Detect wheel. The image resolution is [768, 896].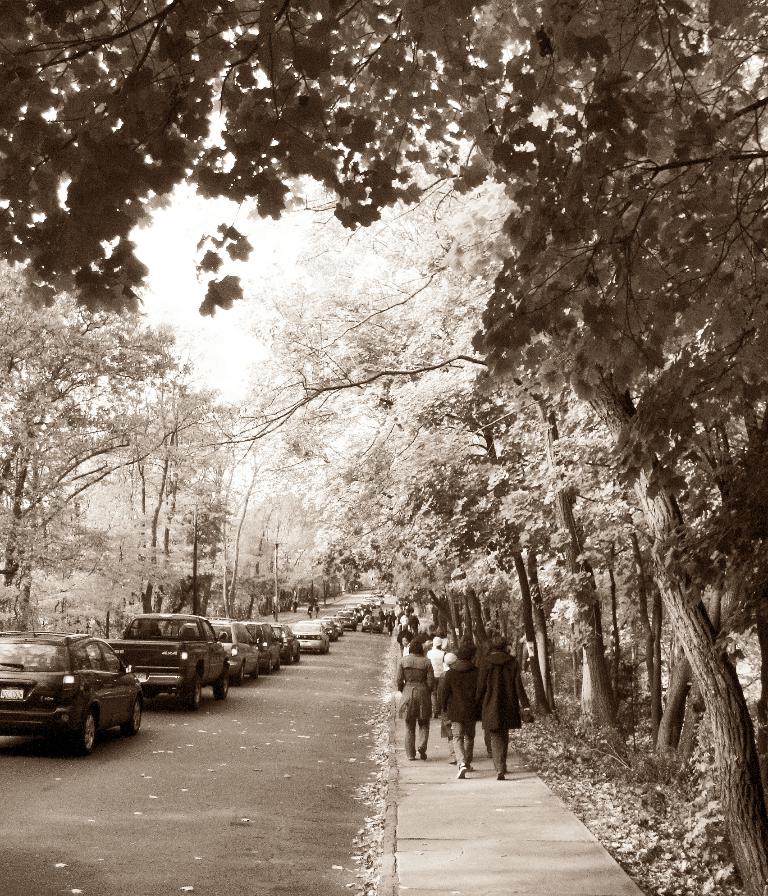
{"x1": 67, "y1": 706, "x2": 105, "y2": 756}.
